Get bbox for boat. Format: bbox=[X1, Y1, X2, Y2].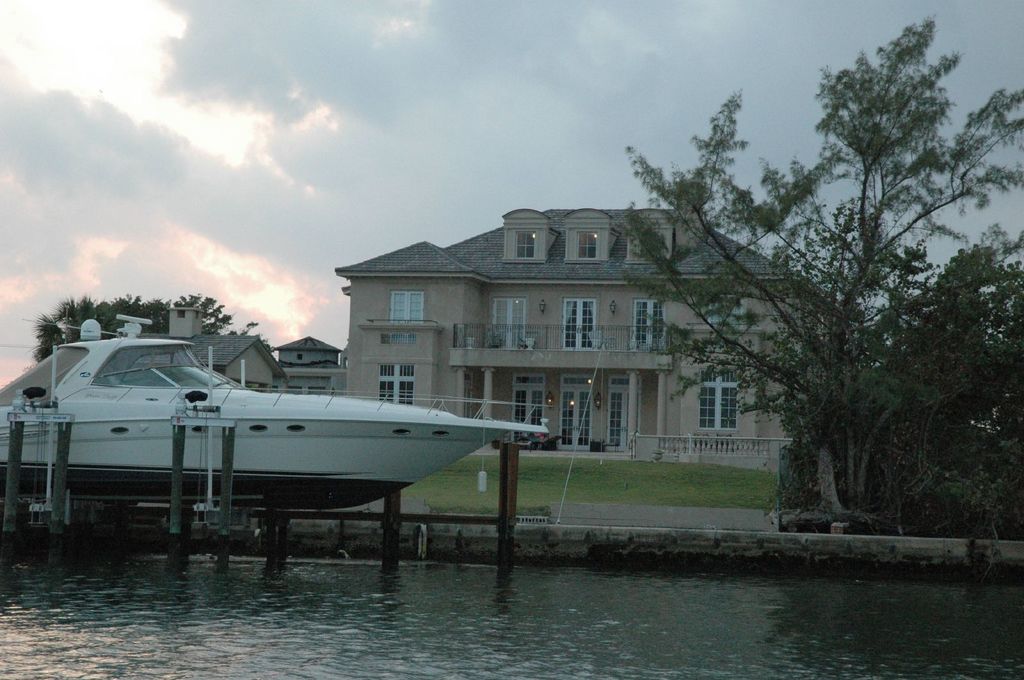
bbox=[0, 301, 569, 534].
